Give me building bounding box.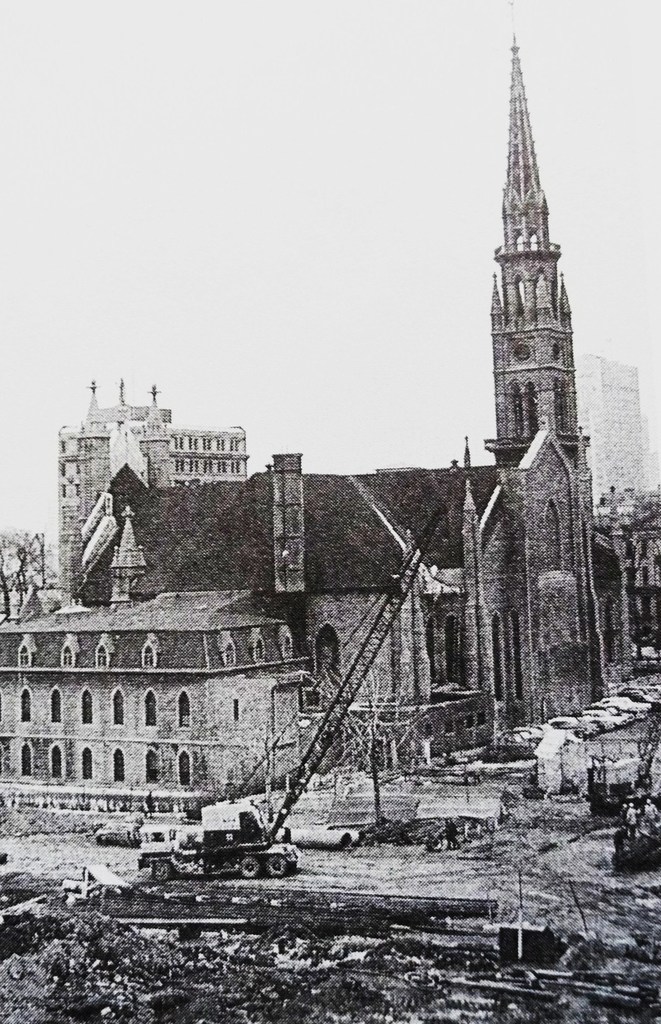
<region>61, 381, 245, 610</region>.
